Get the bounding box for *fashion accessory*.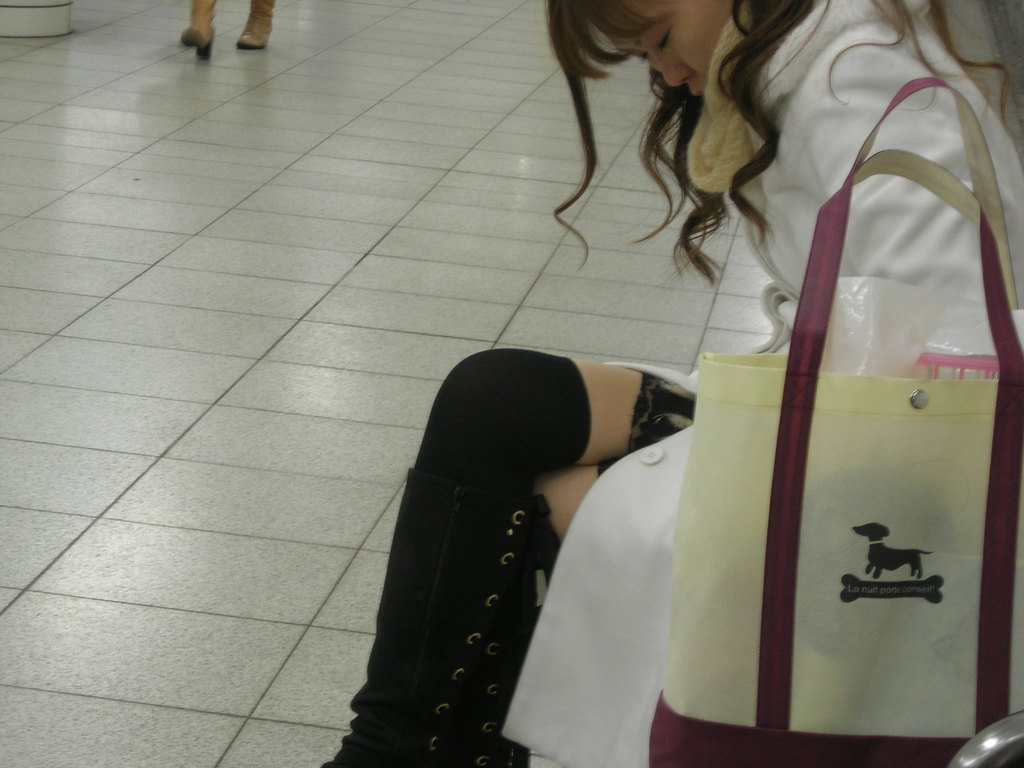
l=236, t=0, r=276, b=51.
